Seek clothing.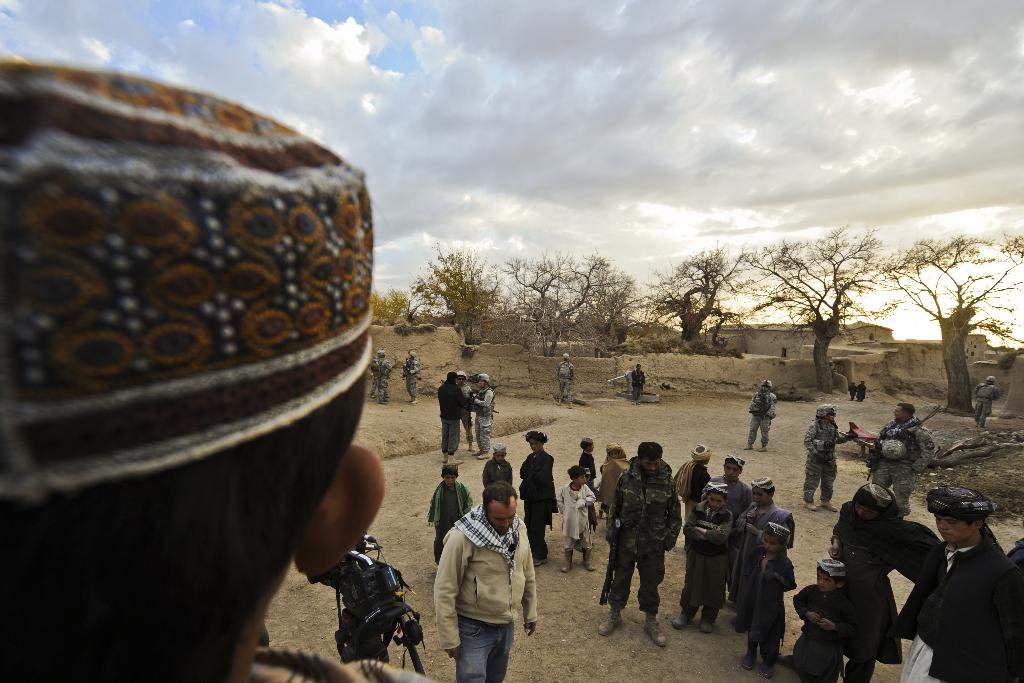
<box>727,478,756,583</box>.
